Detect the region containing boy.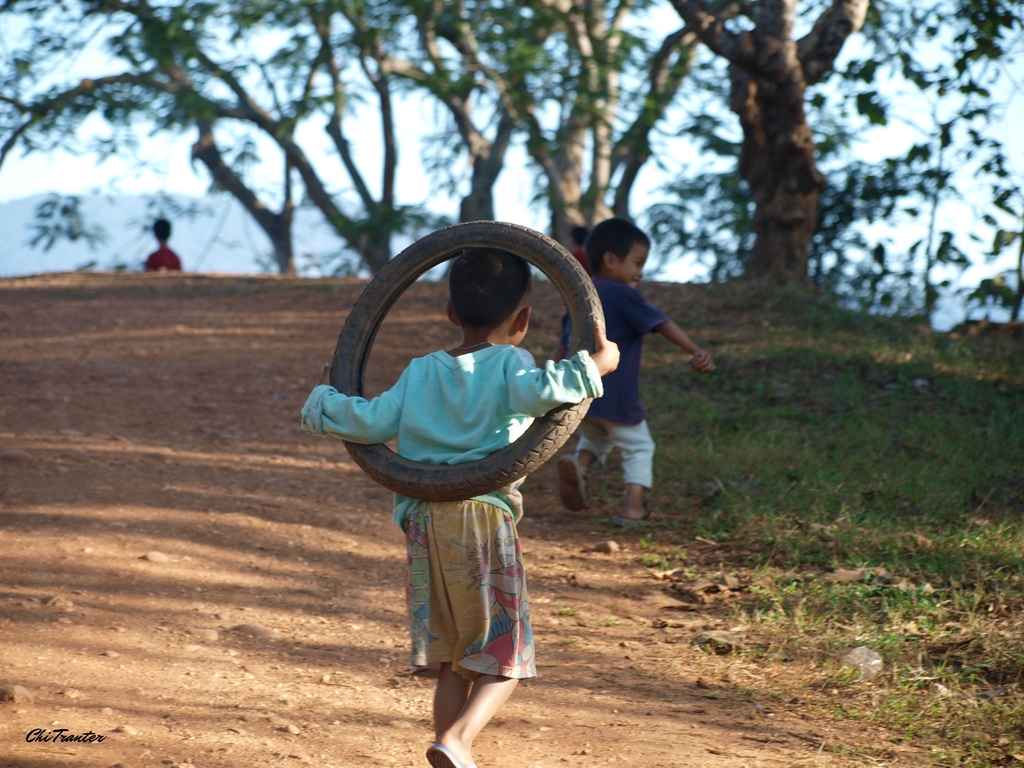
[x1=529, y1=223, x2=715, y2=539].
